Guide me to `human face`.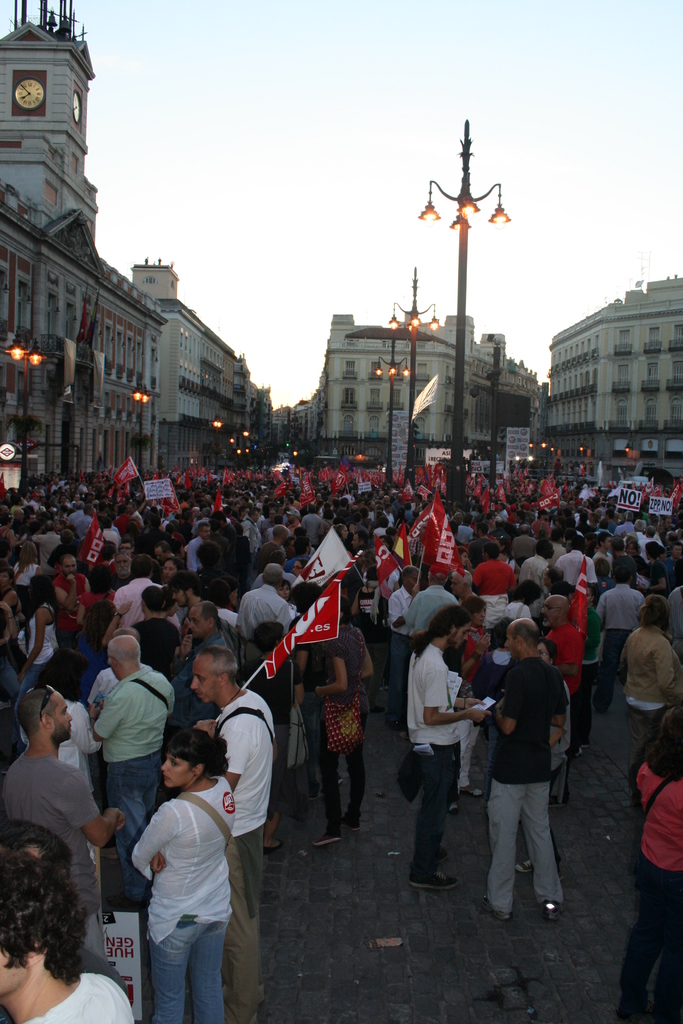
Guidance: select_region(55, 554, 76, 579).
